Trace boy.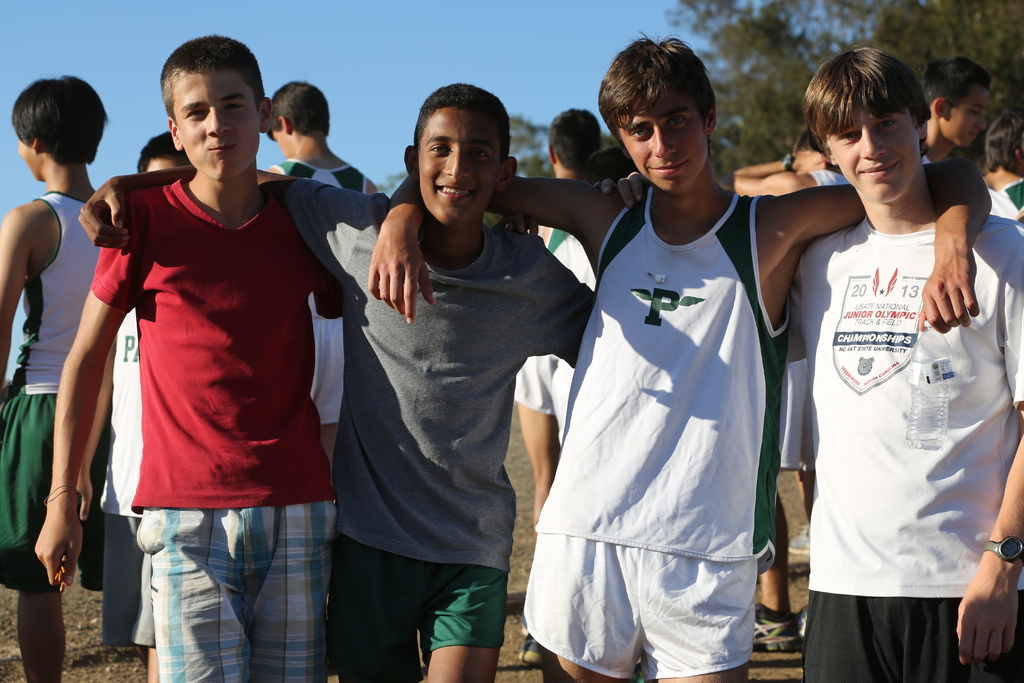
Traced to region(262, 78, 385, 500).
